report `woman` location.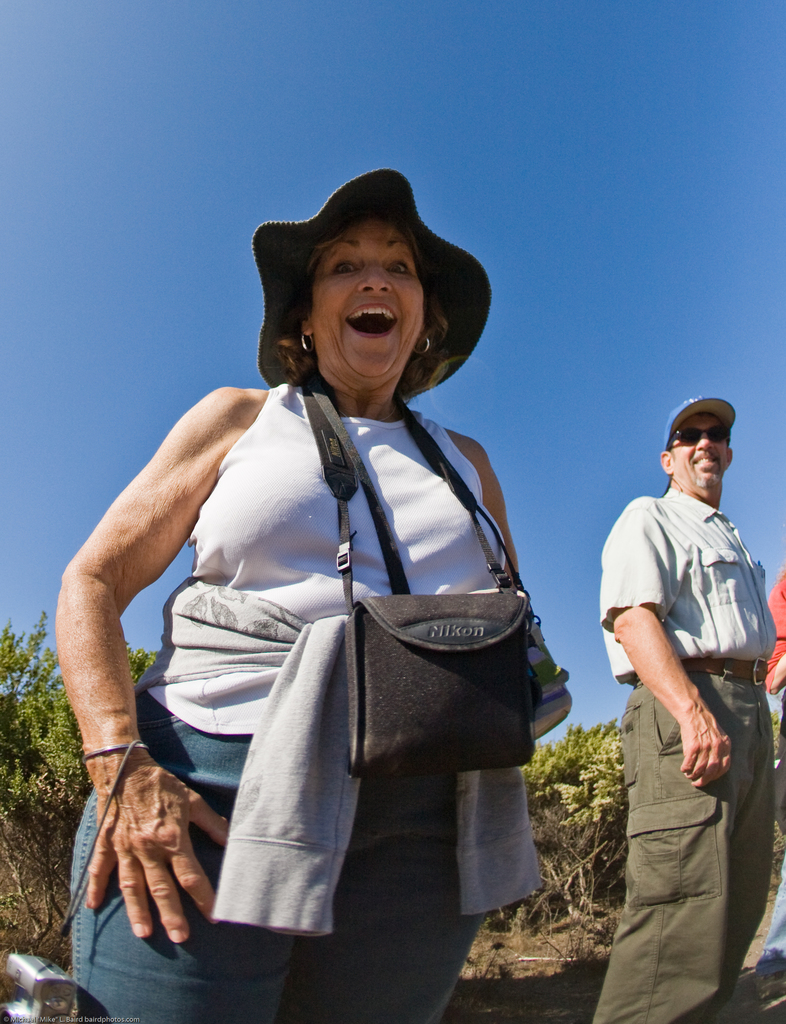
Report: l=75, t=164, r=571, b=1002.
